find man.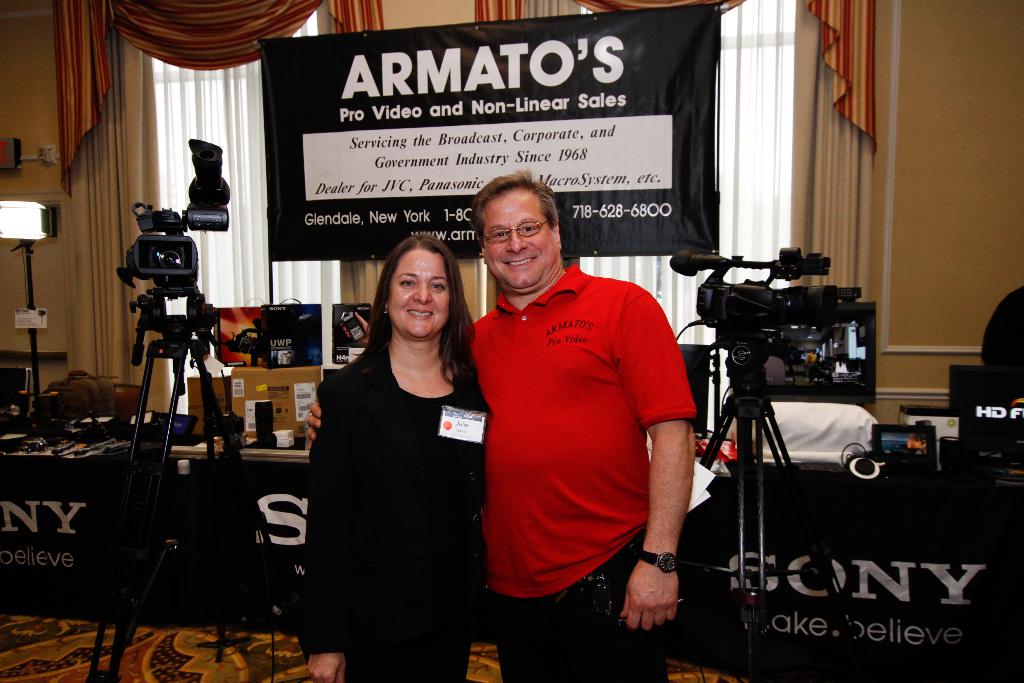
crop(300, 169, 695, 682).
